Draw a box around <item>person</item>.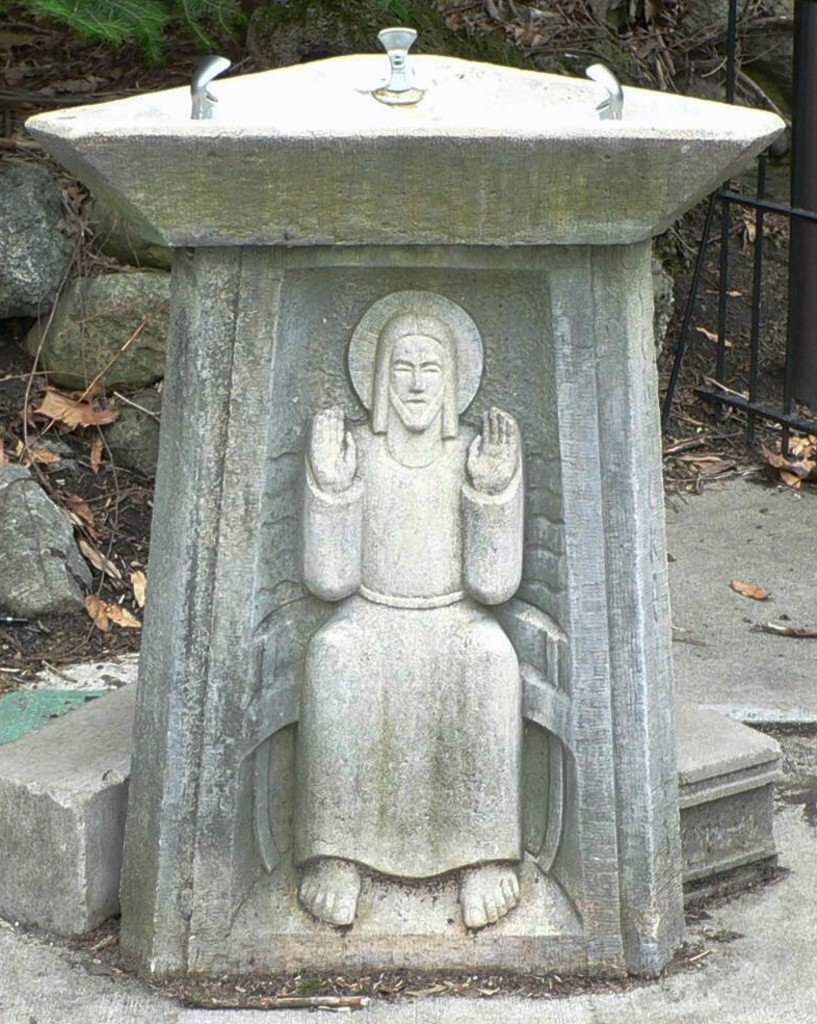
294, 306, 532, 942.
